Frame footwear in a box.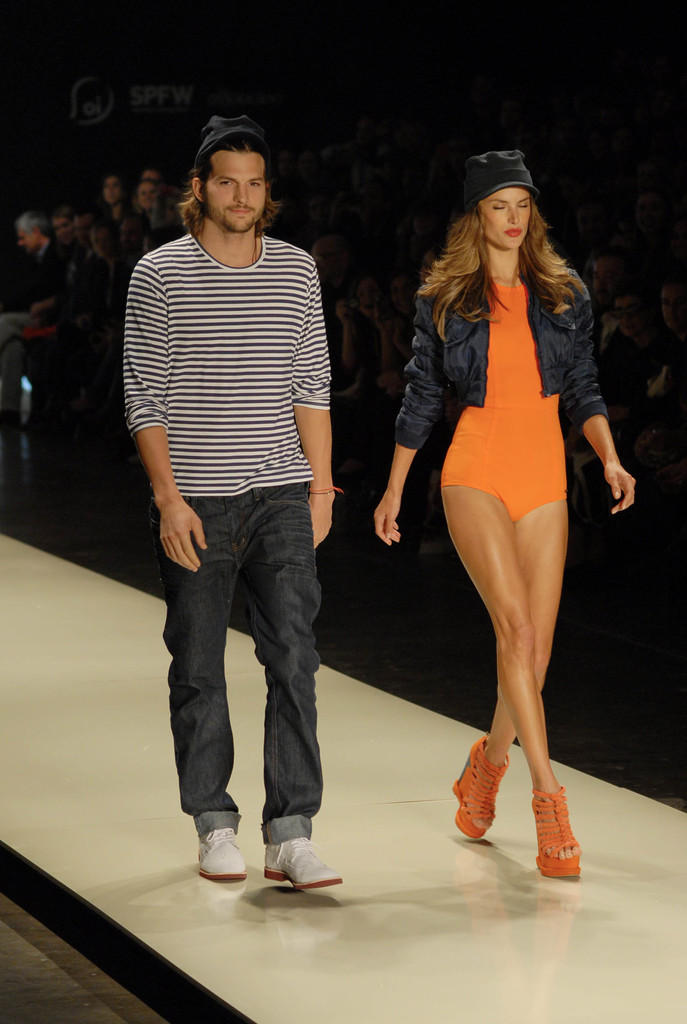
{"x1": 451, "y1": 737, "x2": 512, "y2": 844}.
